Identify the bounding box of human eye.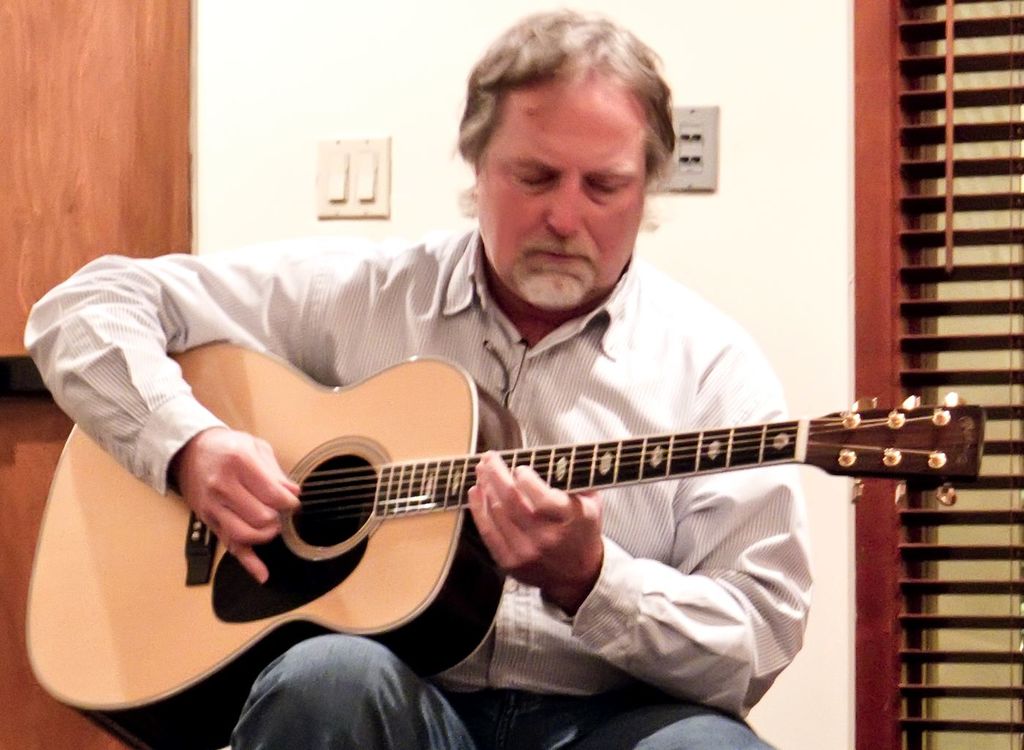
<box>511,166,559,196</box>.
